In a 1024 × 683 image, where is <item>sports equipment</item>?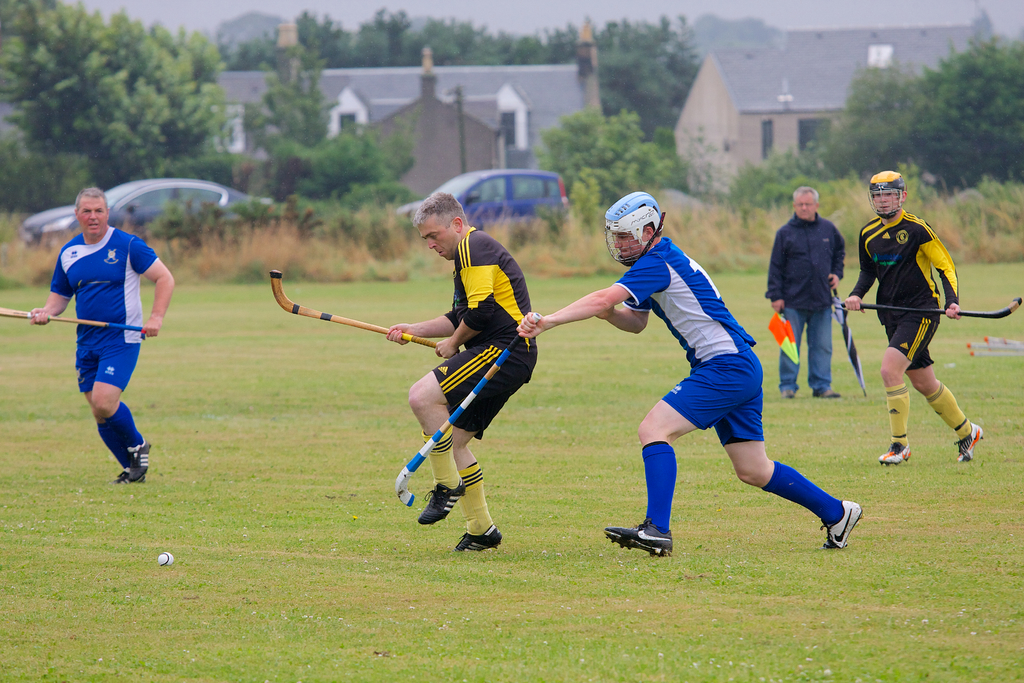
rect(841, 290, 1023, 322).
